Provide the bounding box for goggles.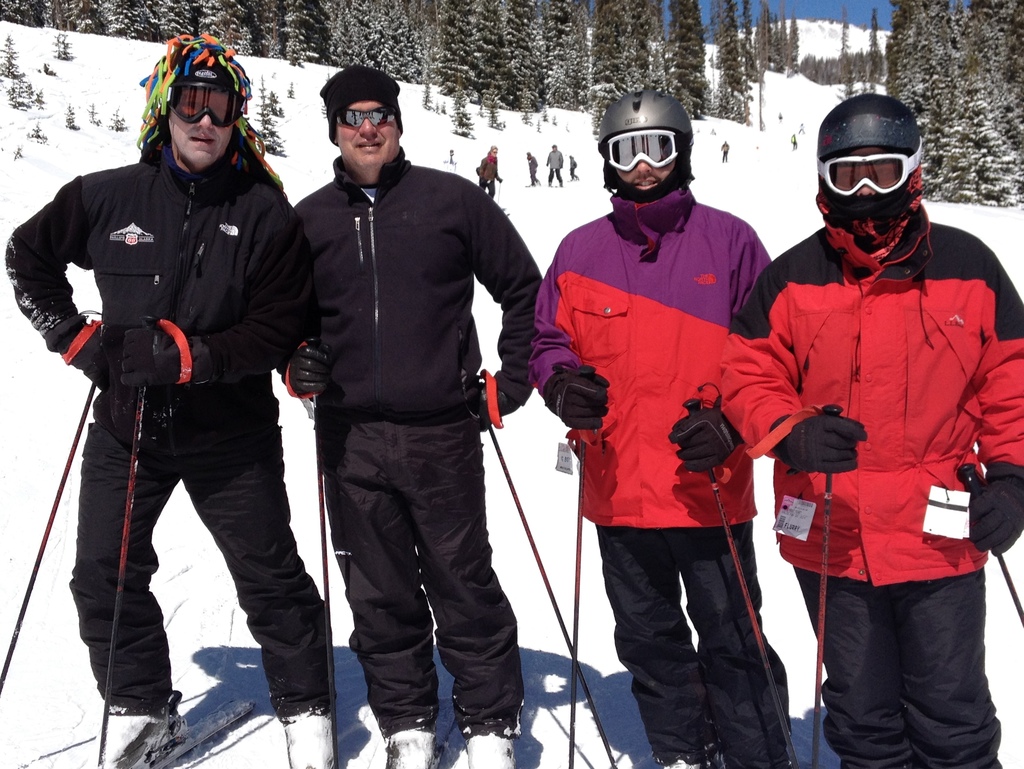
select_region(598, 129, 680, 179).
